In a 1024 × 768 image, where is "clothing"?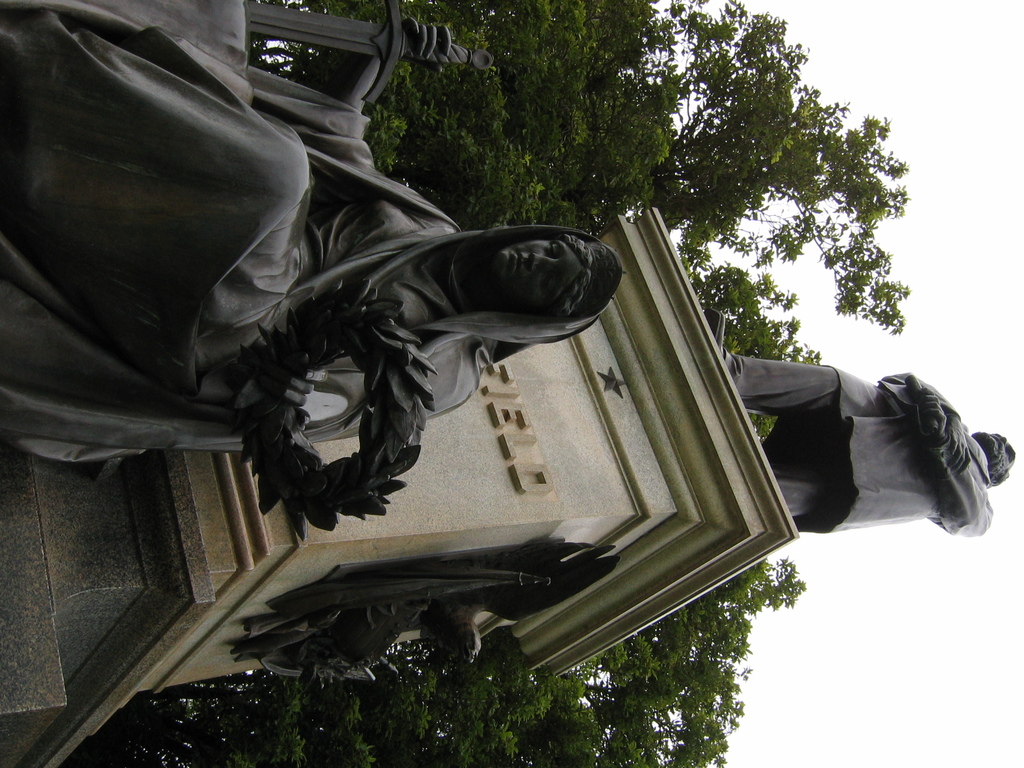
(left=0, top=0, right=625, bottom=464).
